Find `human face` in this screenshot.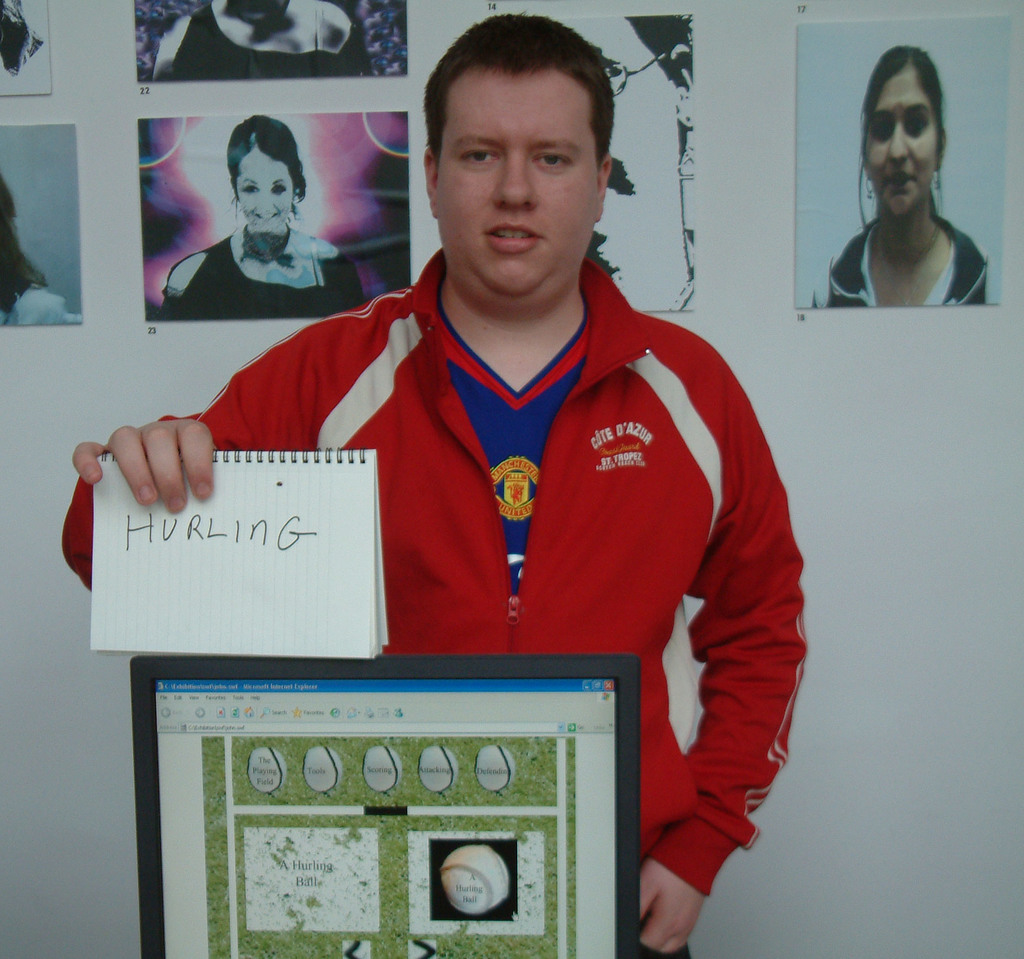
The bounding box for `human face` is (437, 78, 601, 293).
